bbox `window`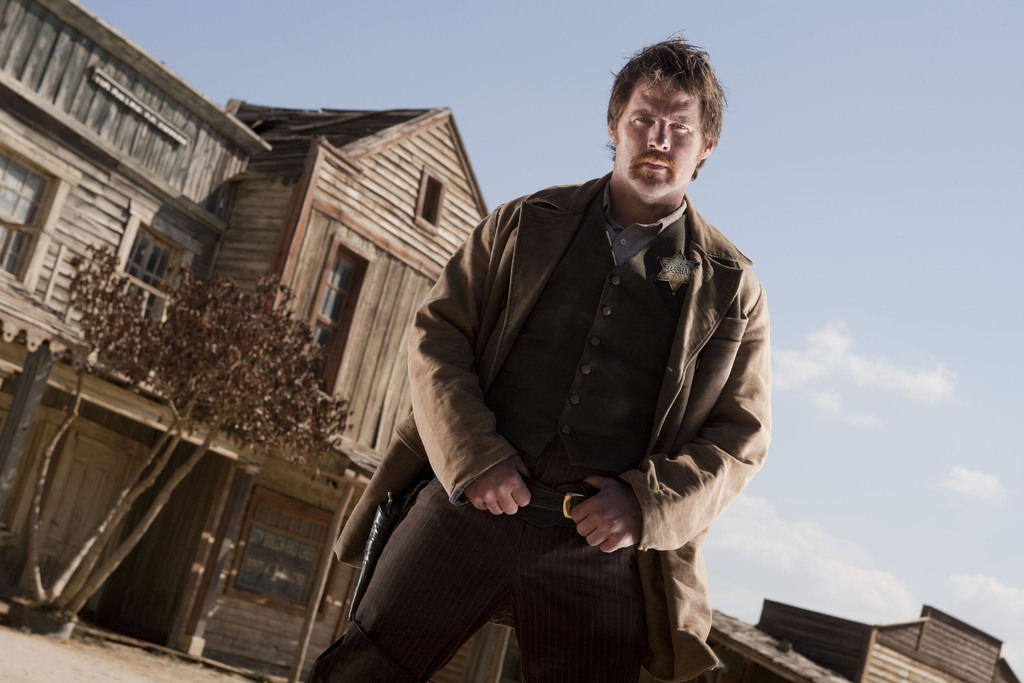
(x1=101, y1=233, x2=191, y2=288)
